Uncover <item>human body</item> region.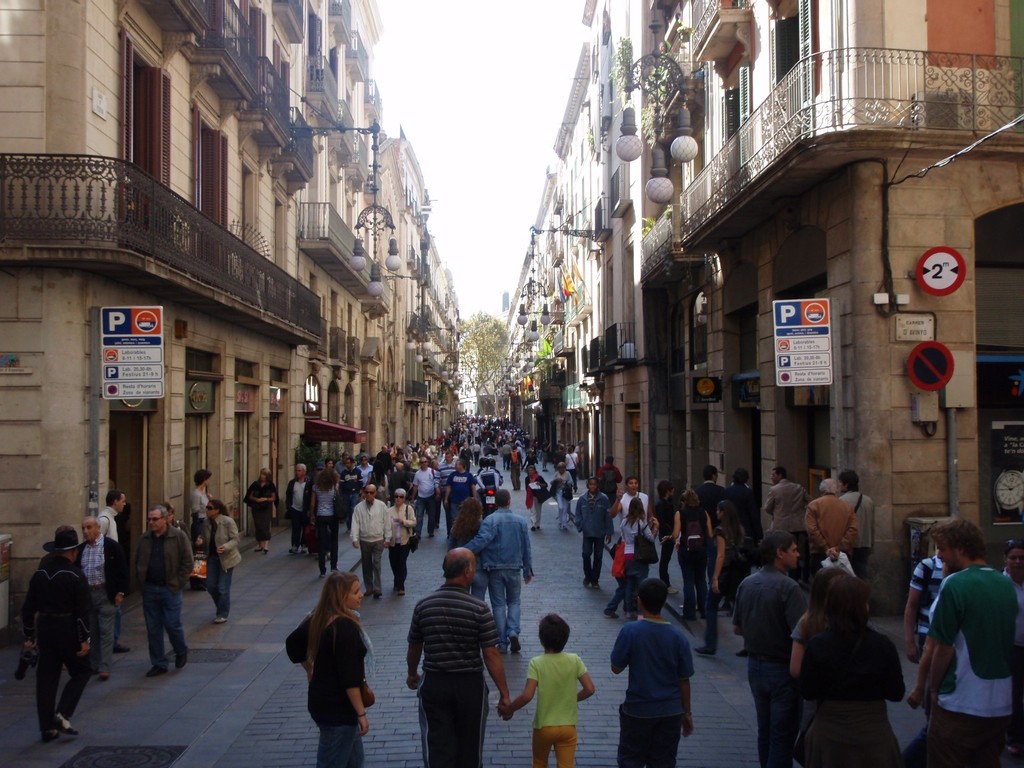
Uncovered: <bbox>189, 471, 214, 552</bbox>.
